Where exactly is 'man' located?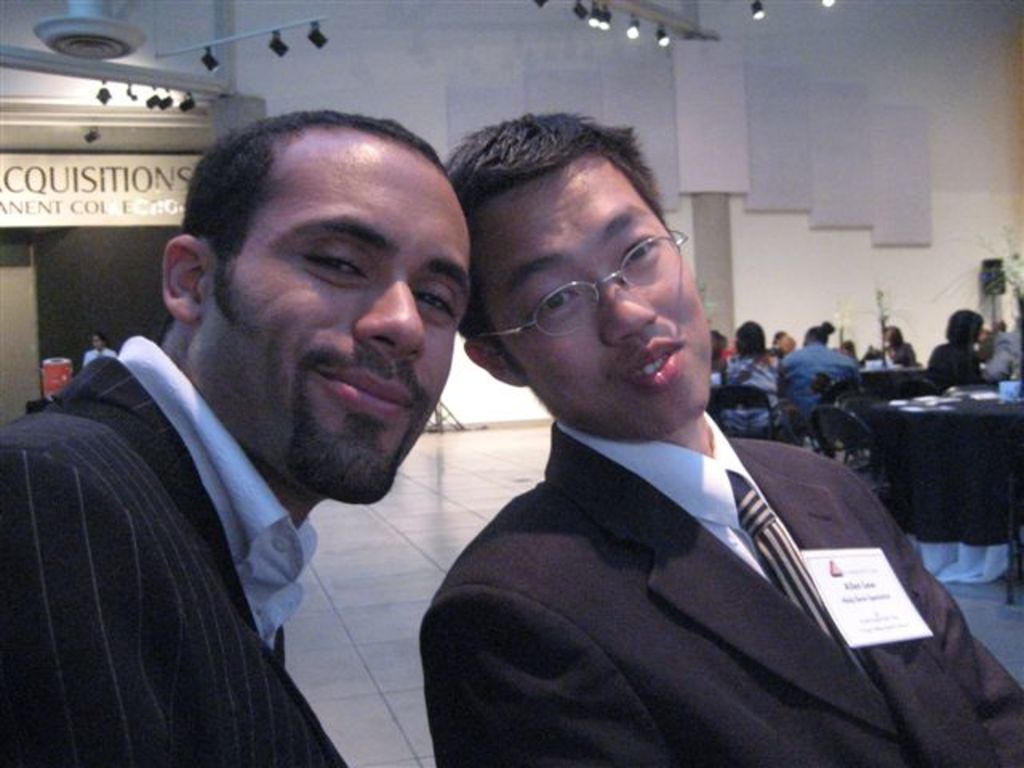
Its bounding box is <bbox>421, 109, 1022, 766</bbox>.
